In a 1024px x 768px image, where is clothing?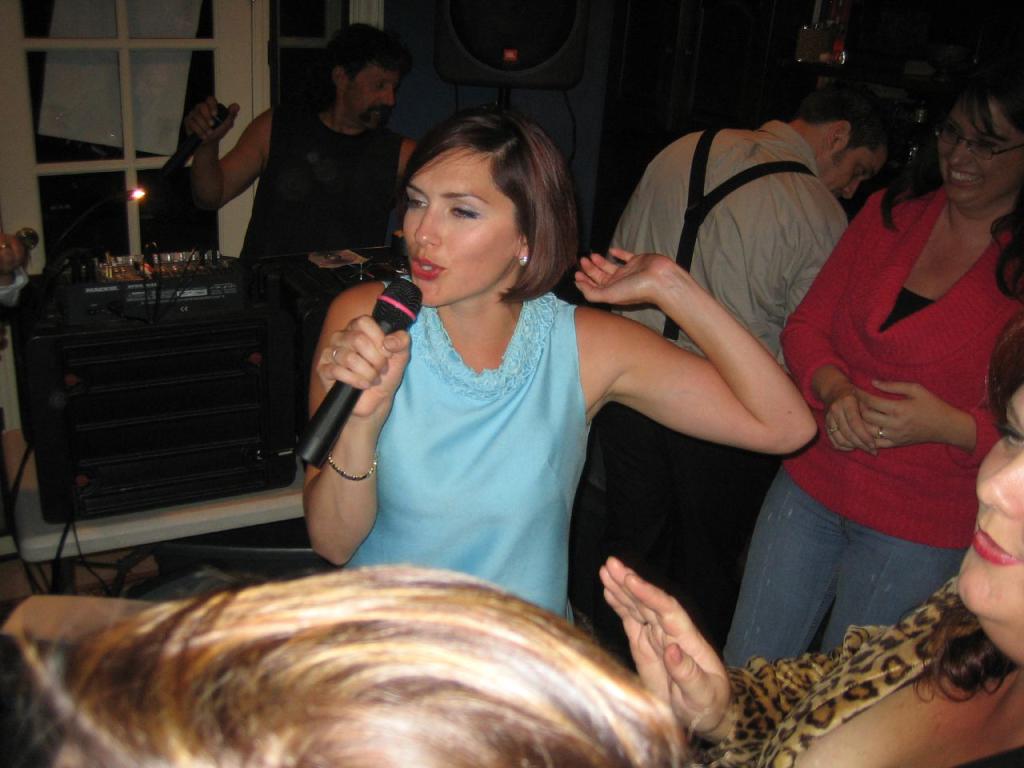
x1=338 y1=274 x2=590 y2=628.
